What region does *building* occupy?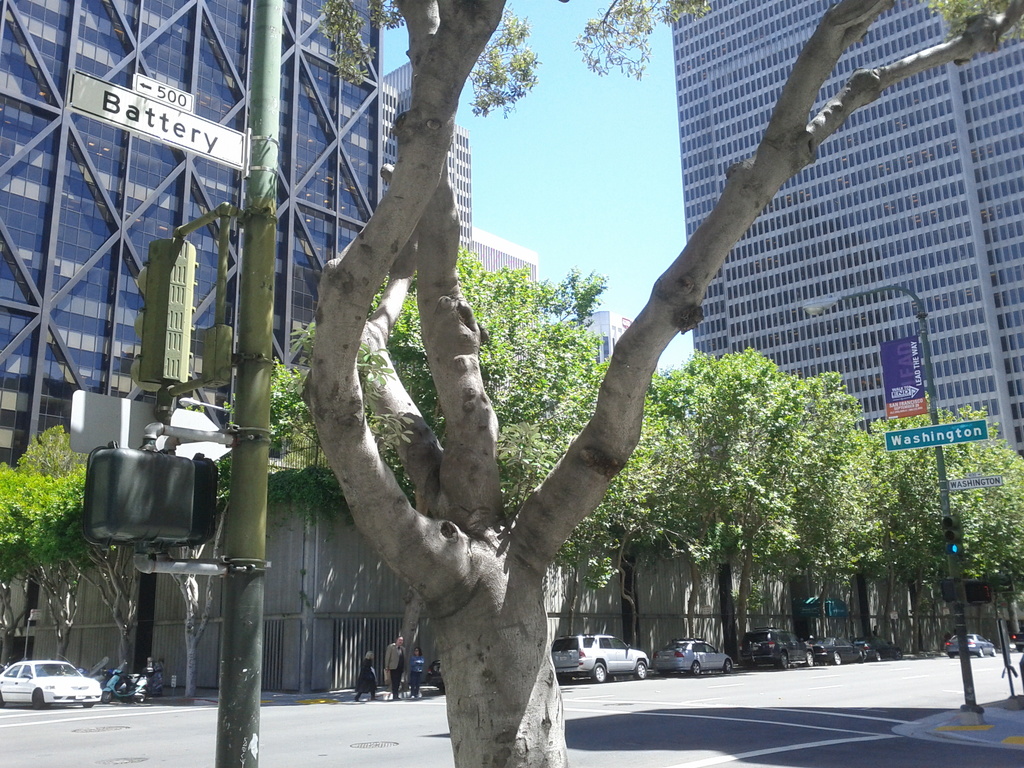
bbox=[666, 0, 1023, 458].
